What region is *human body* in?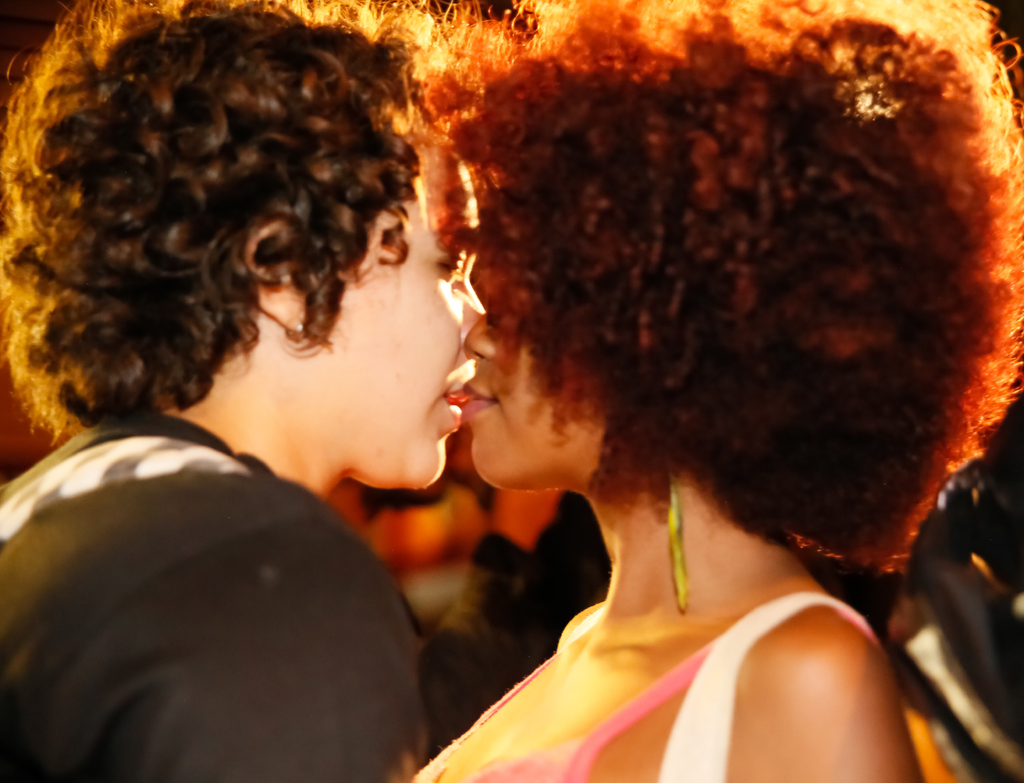
bbox=[421, 0, 1023, 782].
